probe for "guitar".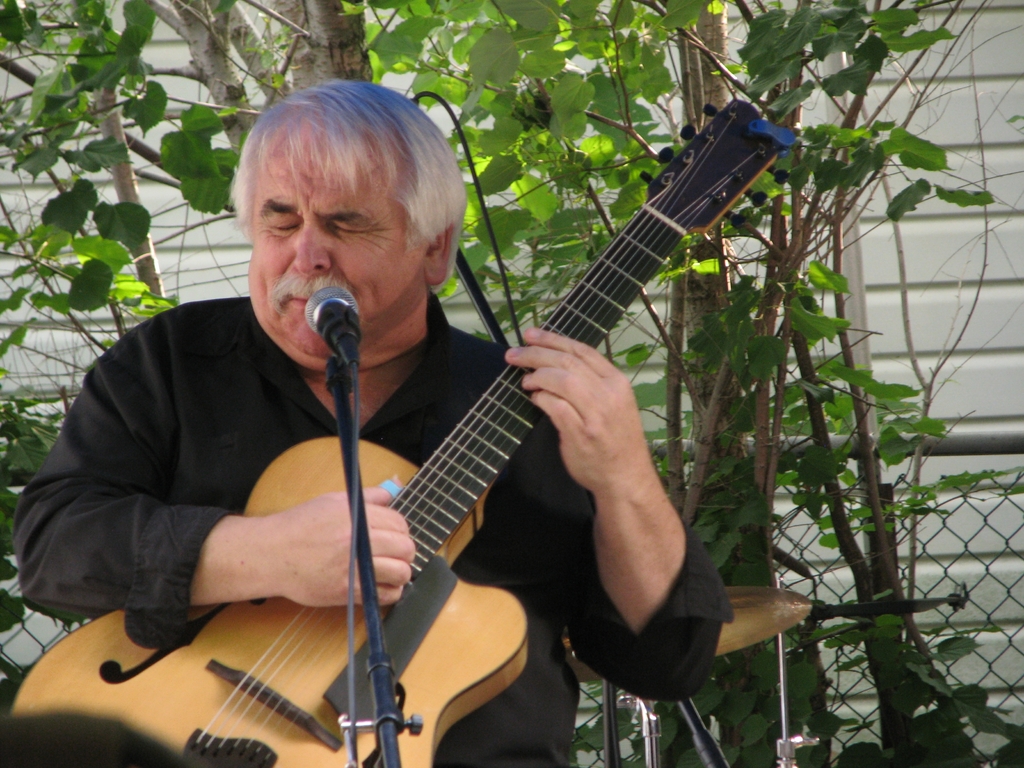
Probe result: (left=7, top=98, right=792, bottom=767).
